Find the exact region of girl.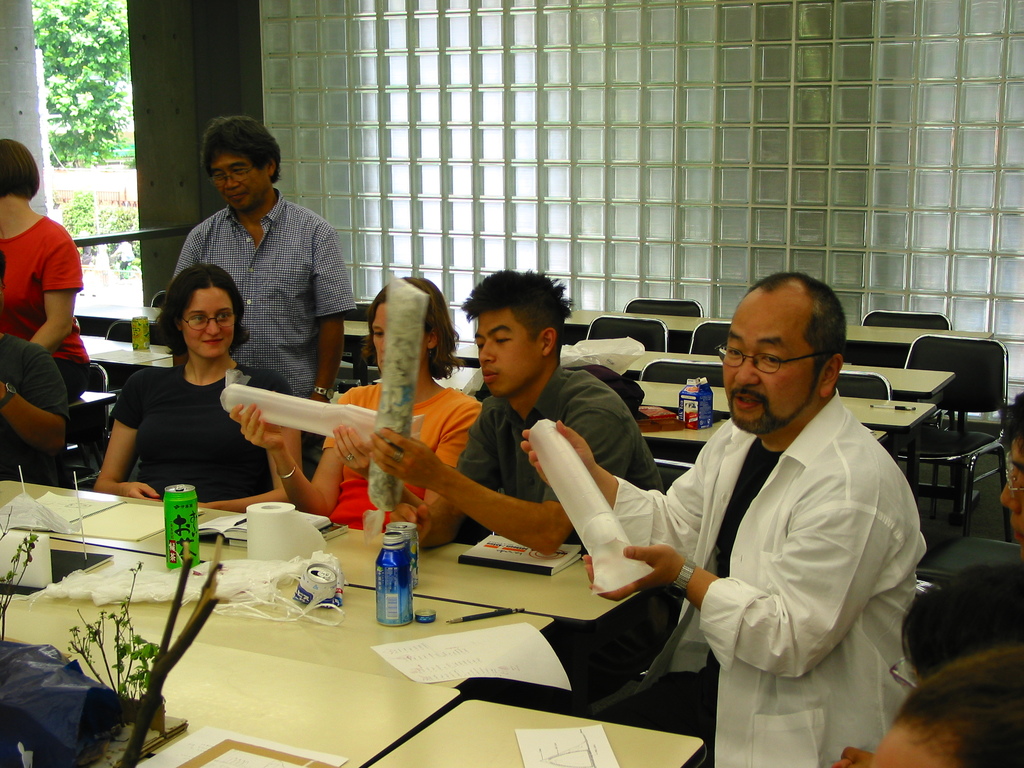
Exact region: {"x1": 1, "y1": 140, "x2": 91, "y2": 399}.
